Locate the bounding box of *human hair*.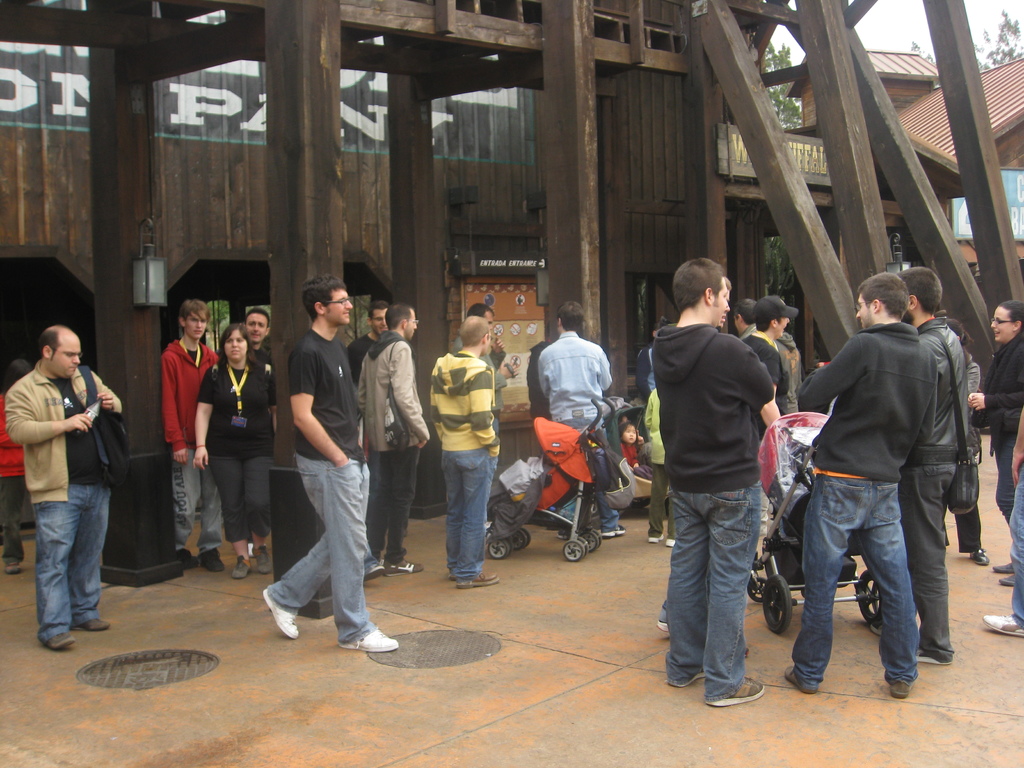
Bounding box: [731, 299, 763, 324].
